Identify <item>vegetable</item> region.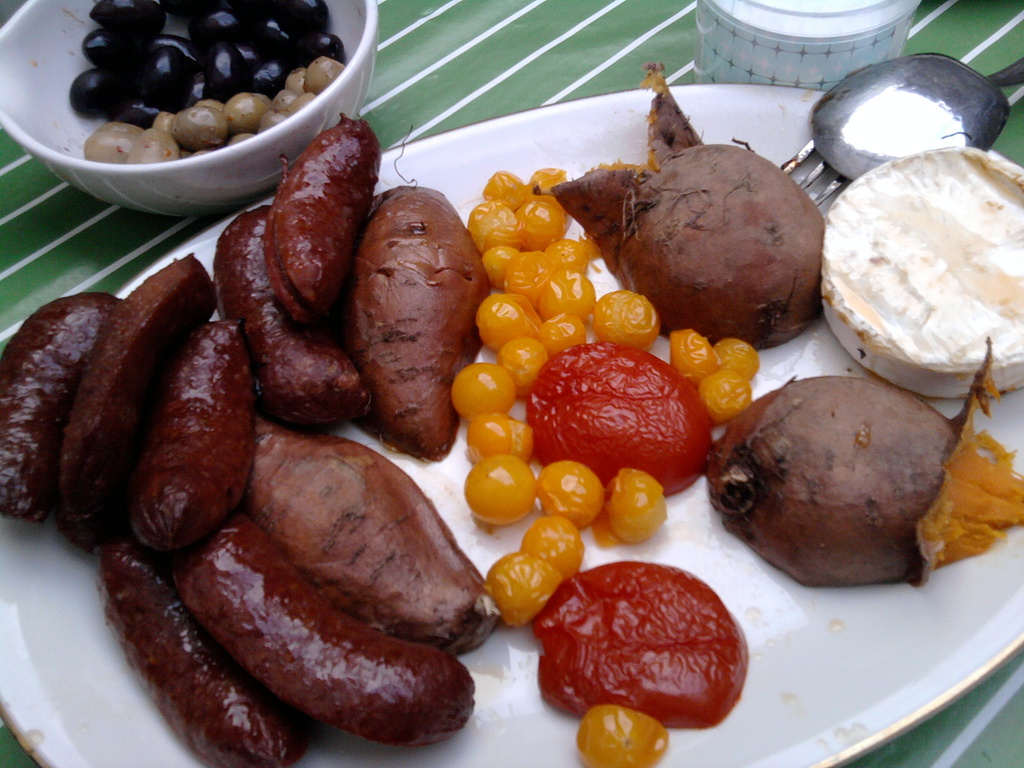
Region: detection(547, 68, 823, 352).
